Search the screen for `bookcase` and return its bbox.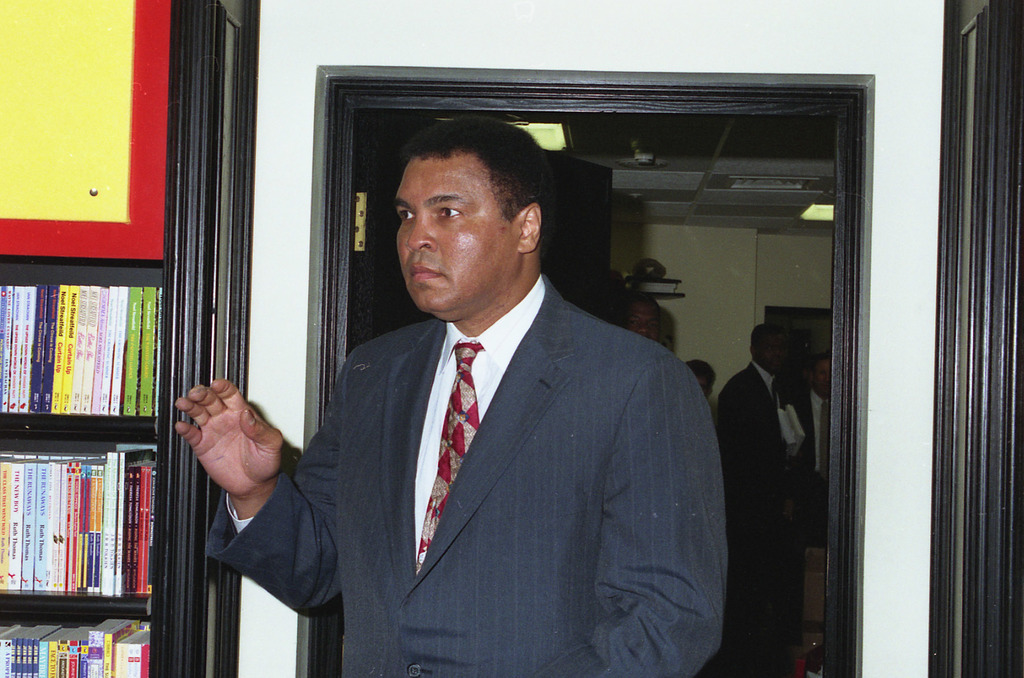
Found: 0, 0, 233, 677.
